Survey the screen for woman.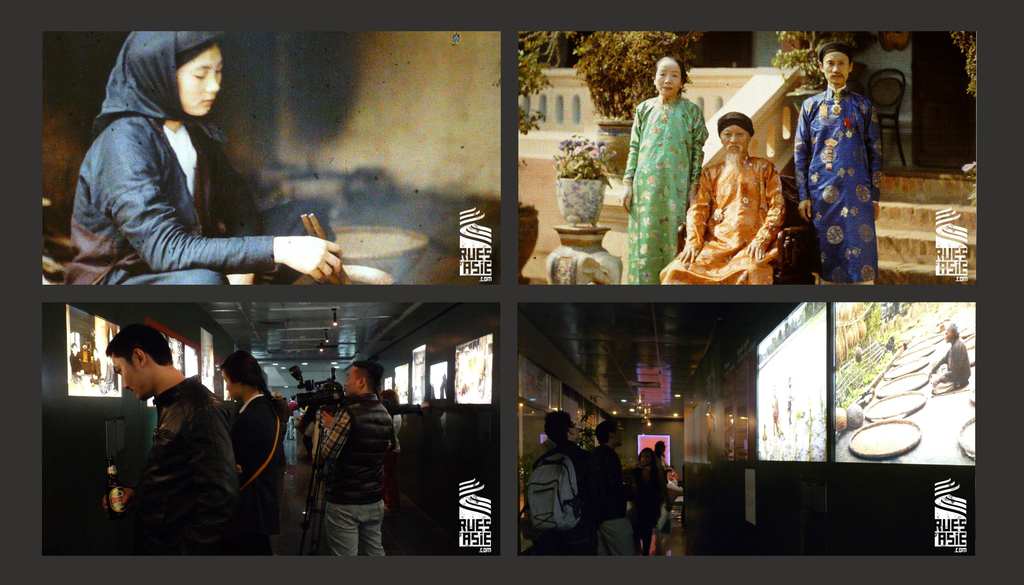
Survey found: bbox(631, 451, 673, 556).
